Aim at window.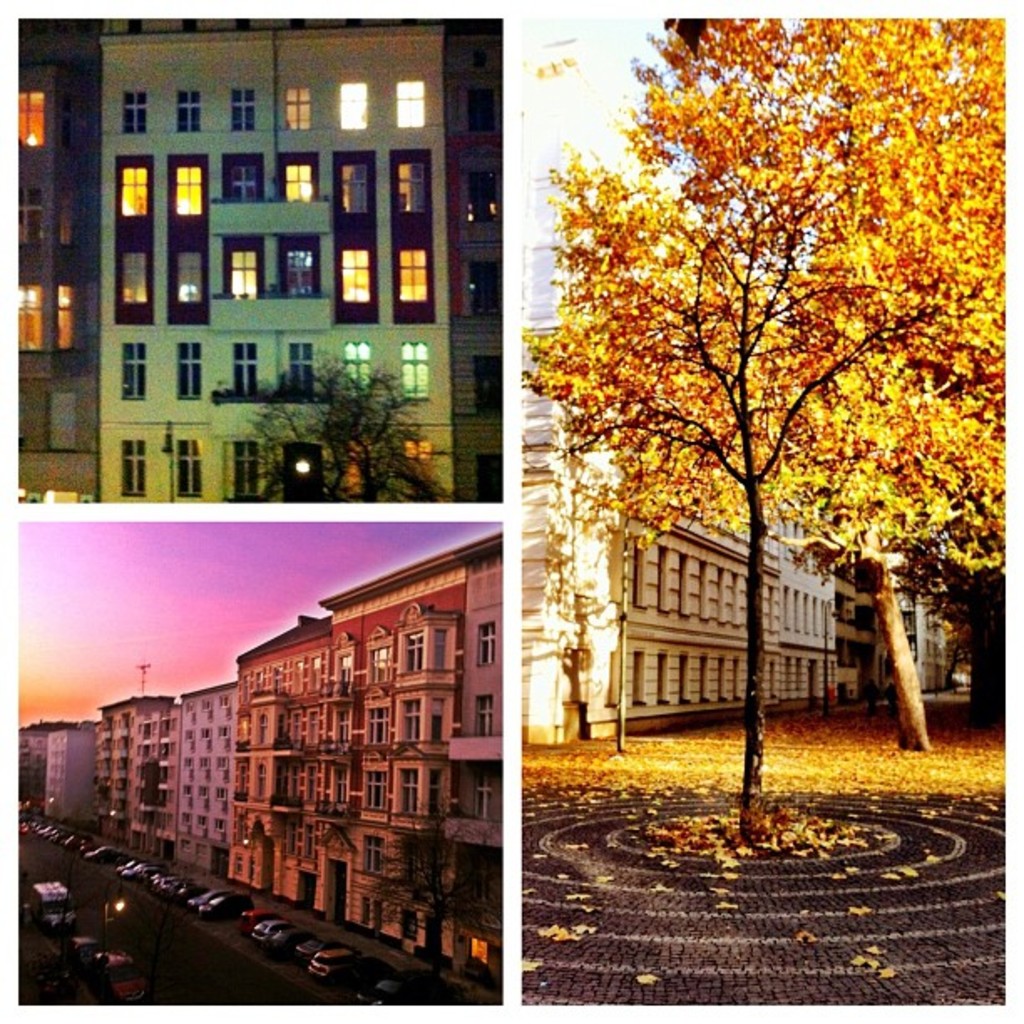
Aimed at box=[112, 84, 152, 147].
